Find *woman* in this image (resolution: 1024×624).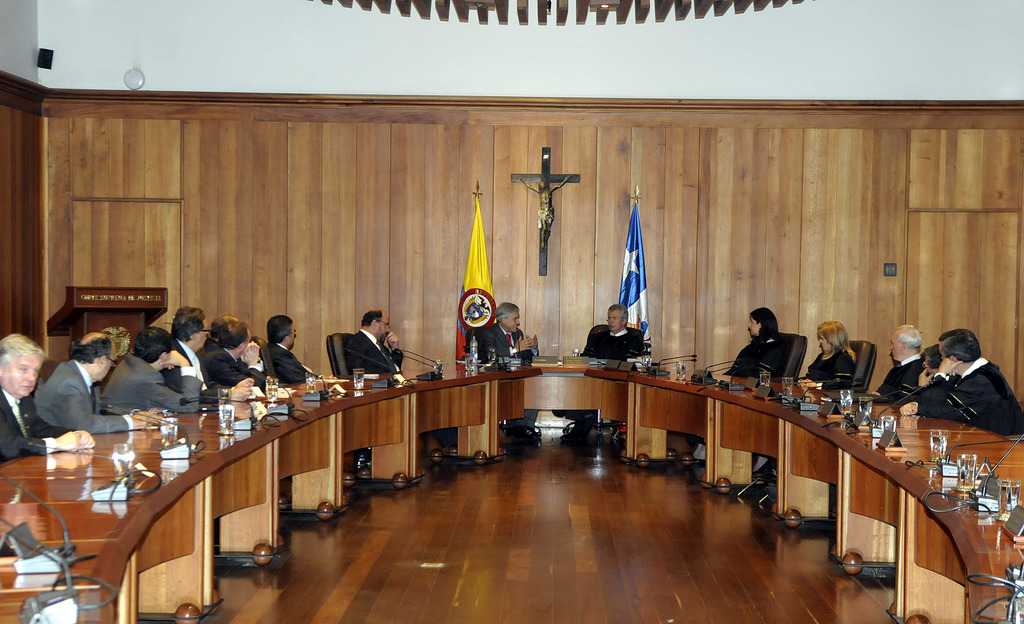
723/310/787/389.
